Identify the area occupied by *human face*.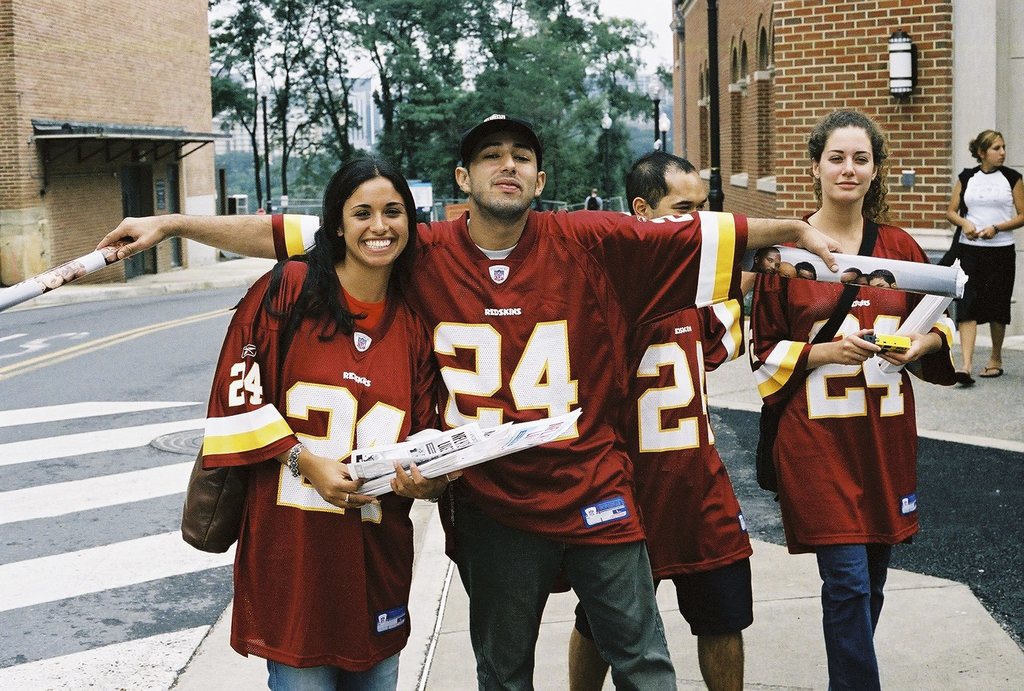
Area: detection(463, 131, 538, 213).
